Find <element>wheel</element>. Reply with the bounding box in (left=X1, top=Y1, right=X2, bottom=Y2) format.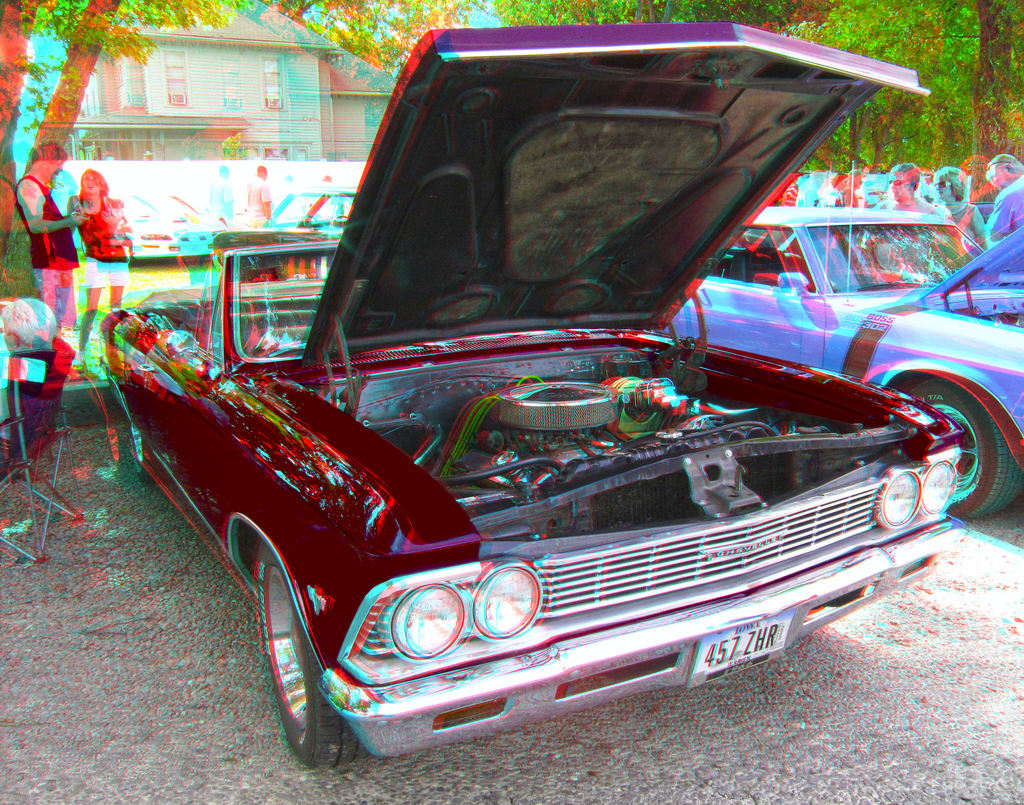
(left=901, top=391, right=1016, bottom=517).
